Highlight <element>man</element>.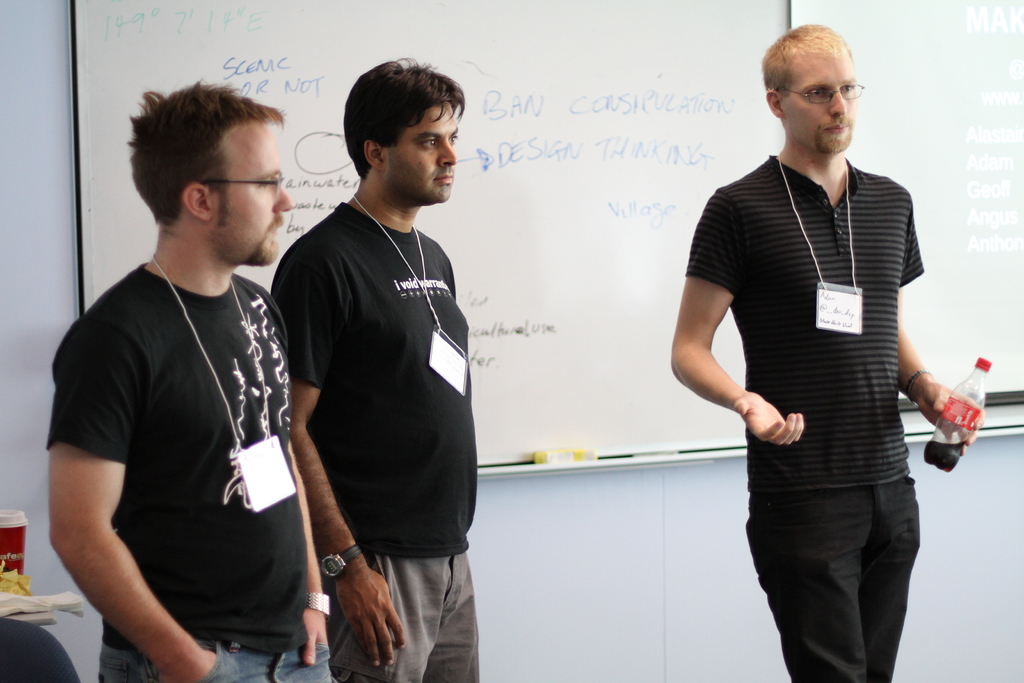
Highlighted region: 666, 25, 983, 682.
